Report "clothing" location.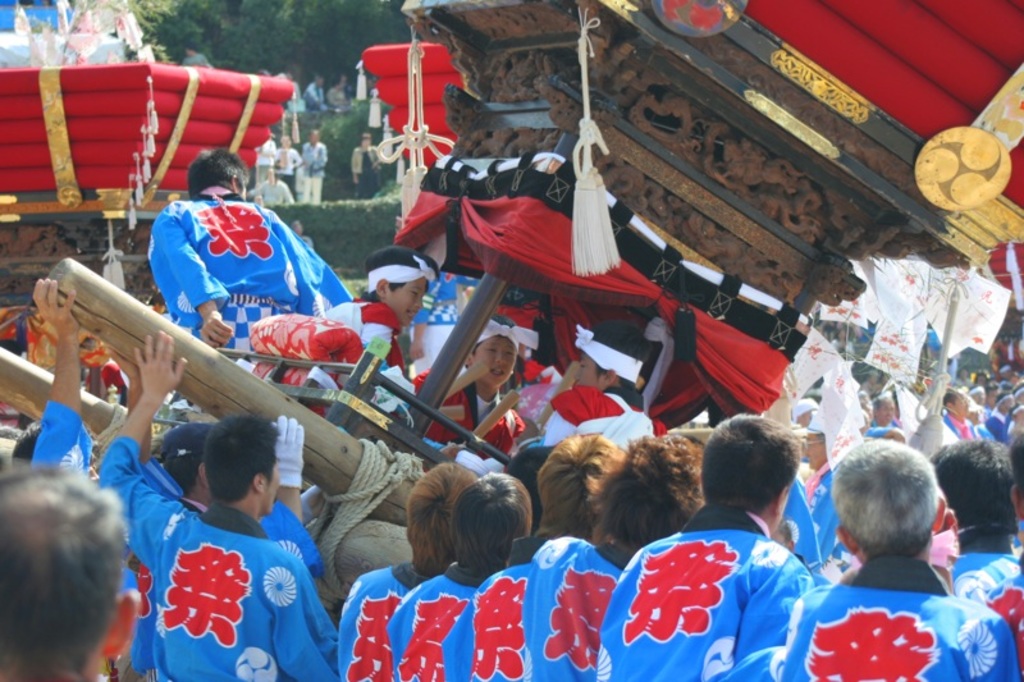
Report: crop(943, 554, 1021, 681).
